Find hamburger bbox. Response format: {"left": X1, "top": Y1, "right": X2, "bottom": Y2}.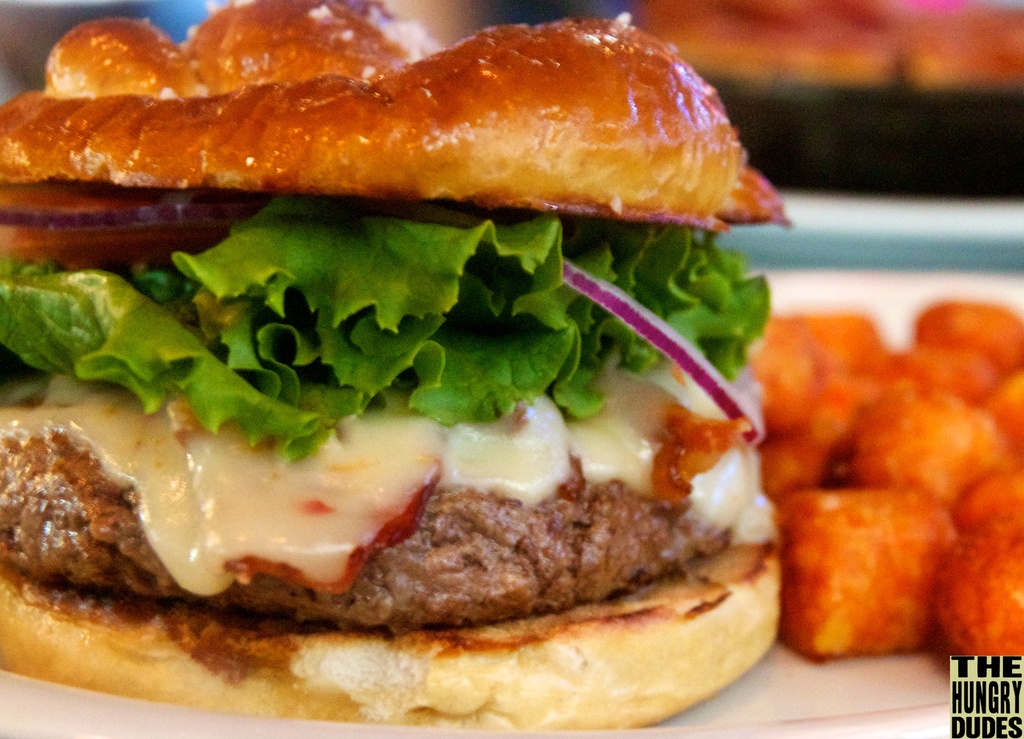
{"left": 0, "top": 0, "right": 795, "bottom": 733}.
